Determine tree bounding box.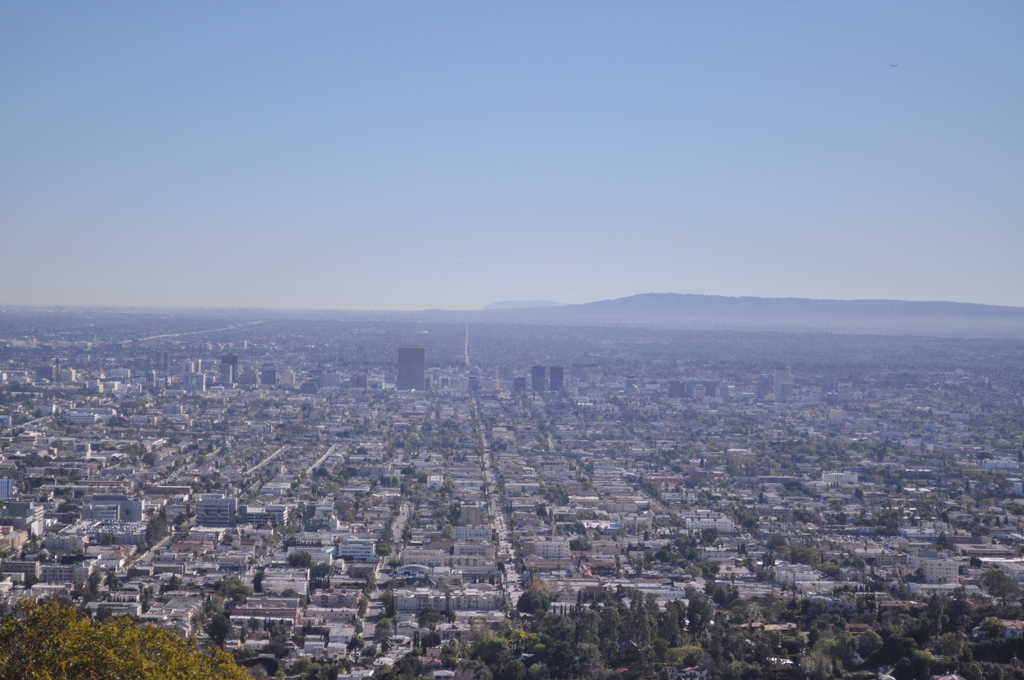
Determined: [61,516,77,531].
